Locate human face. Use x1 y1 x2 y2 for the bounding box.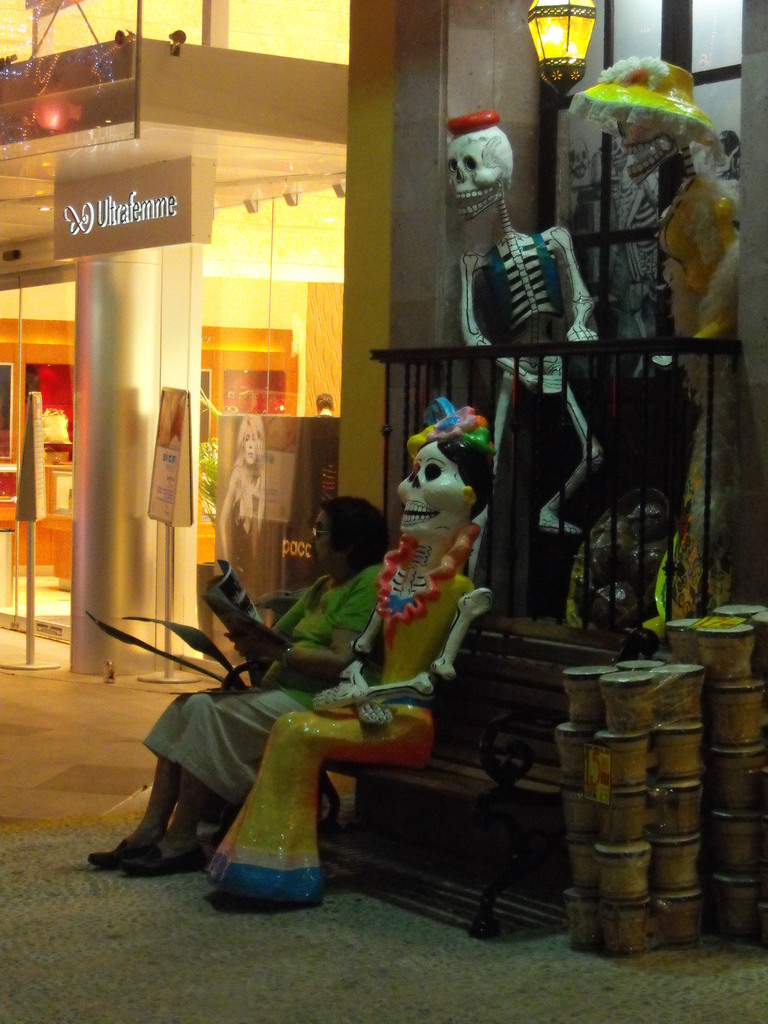
239 430 258 465.
